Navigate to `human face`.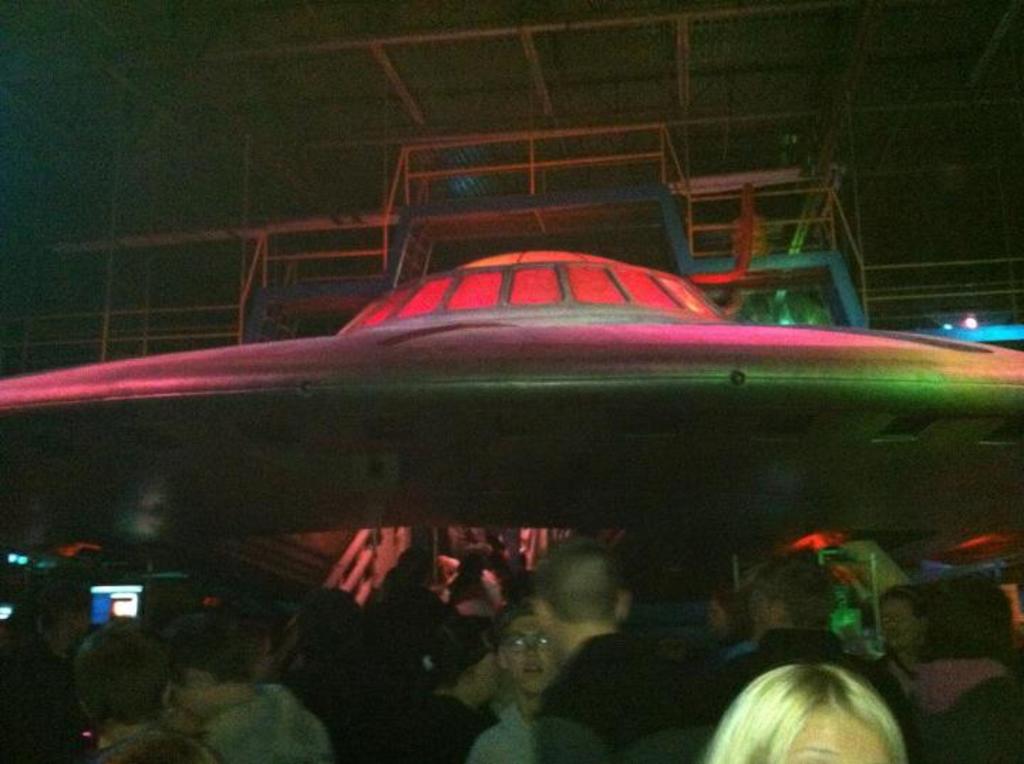
Navigation target: [left=478, top=656, right=503, bottom=697].
